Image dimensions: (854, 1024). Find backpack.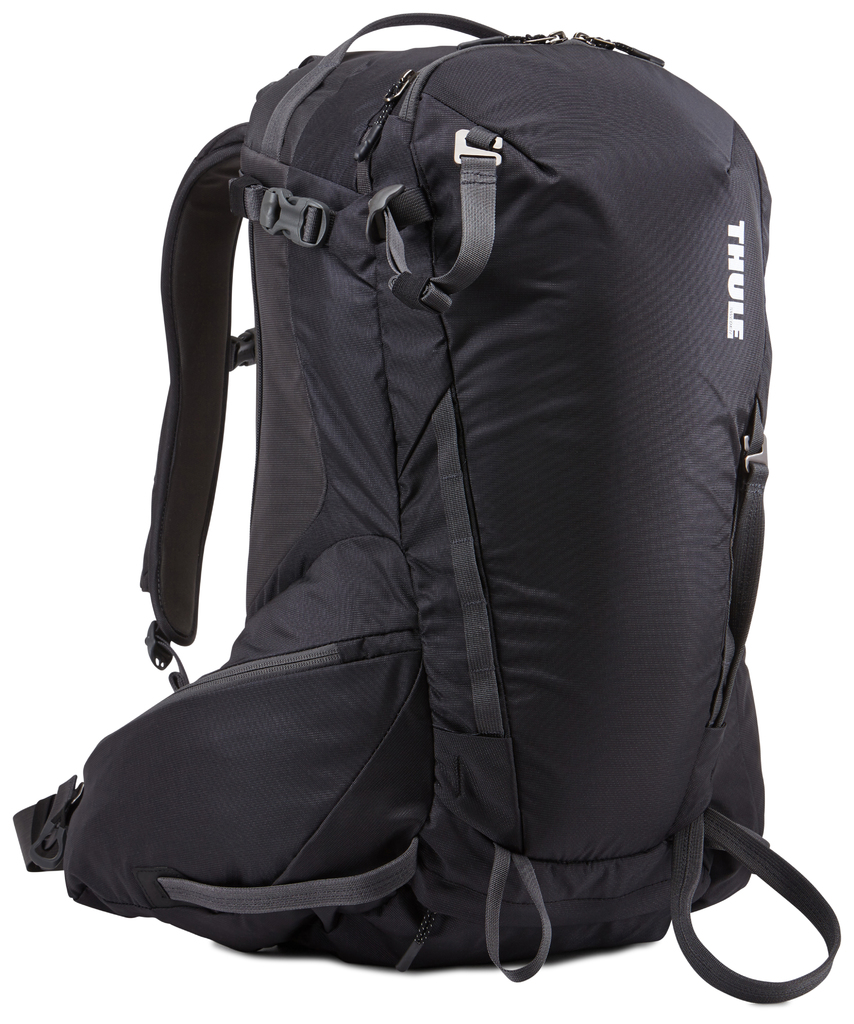
(left=13, top=10, right=840, bottom=1004).
